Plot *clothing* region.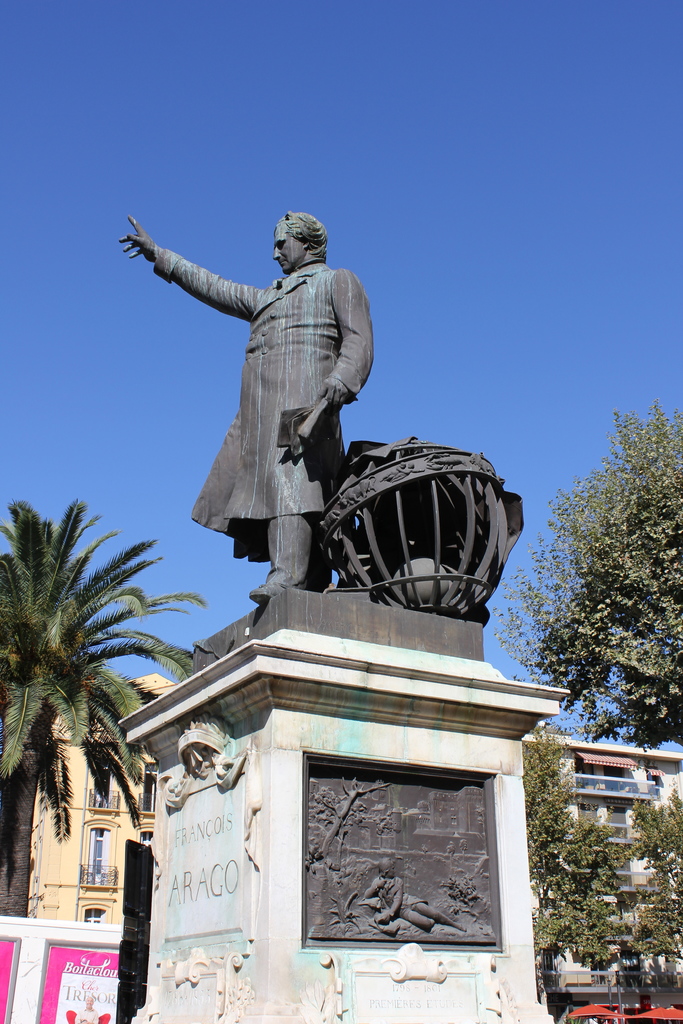
Plotted at box=[131, 207, 406, 557].
